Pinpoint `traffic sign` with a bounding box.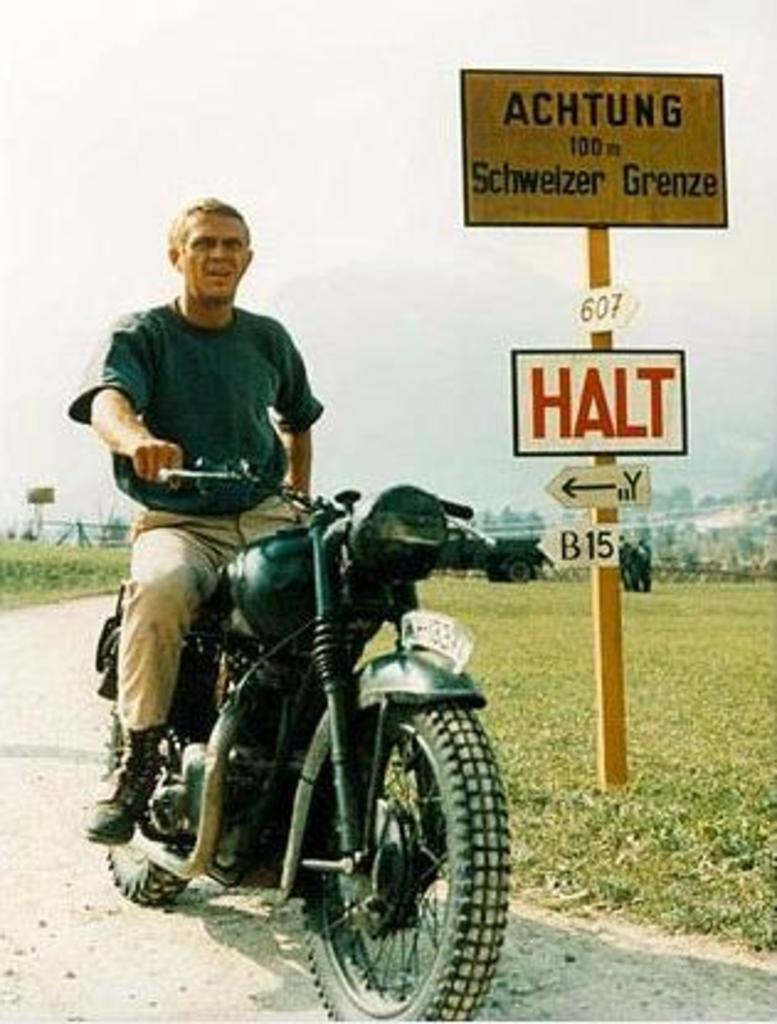
(left=530, top=518, right=636, bottom=565).
